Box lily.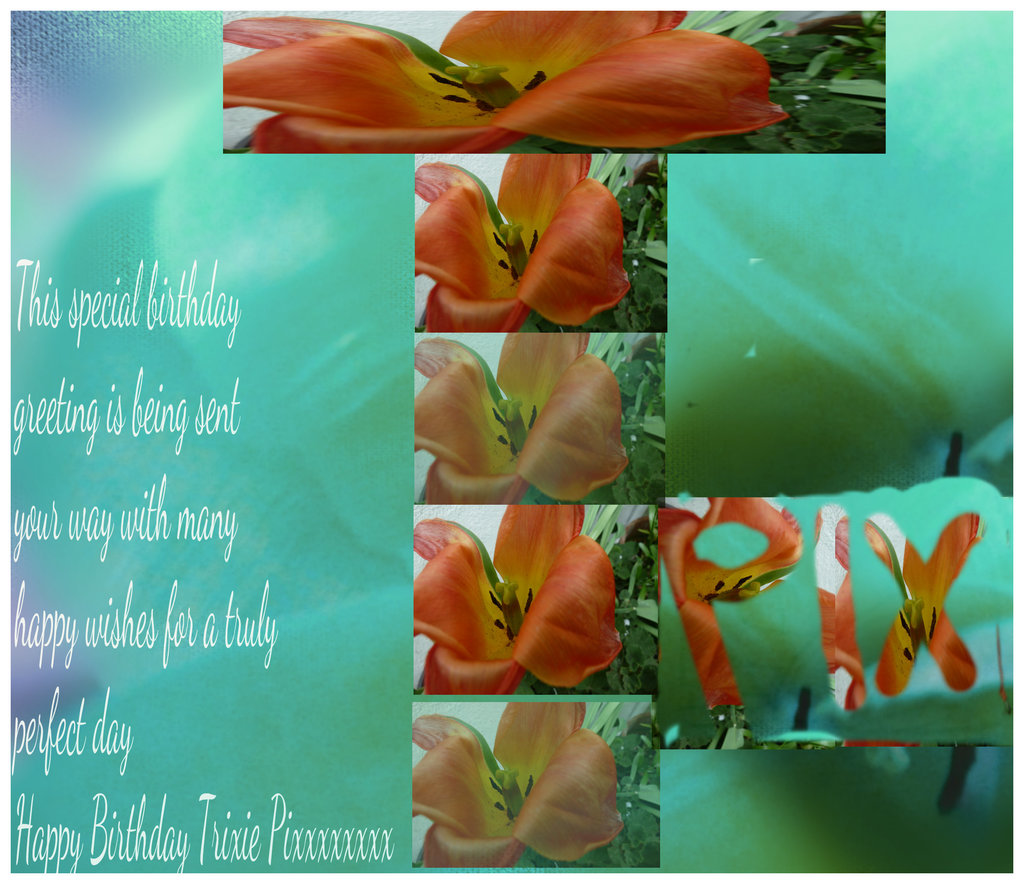
left=224, top=12, right=794, bottom=154.
